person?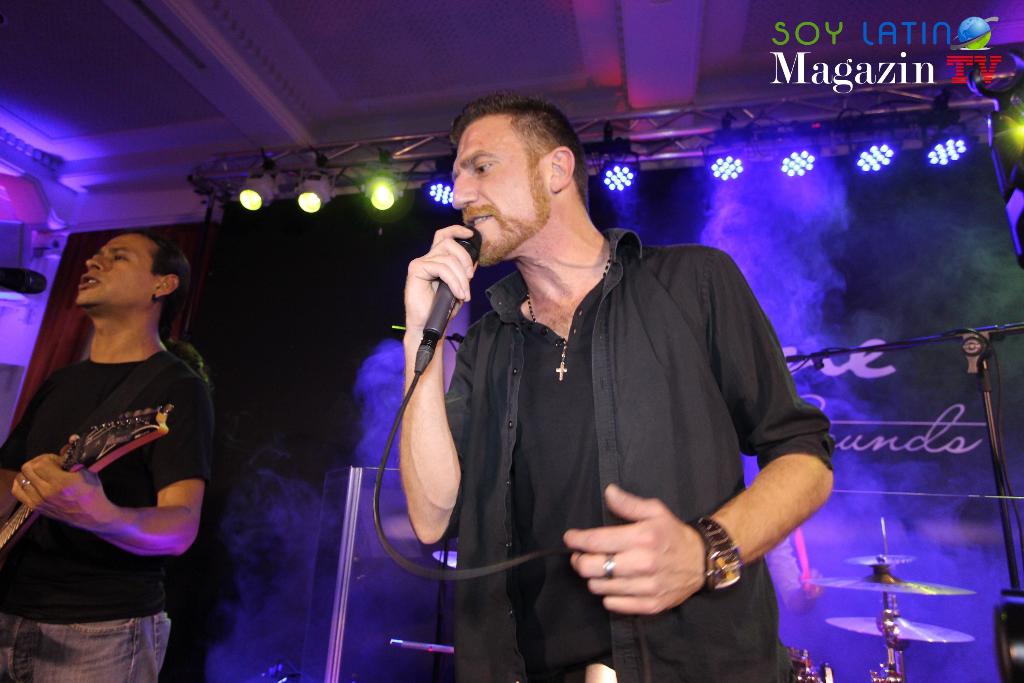
[28,199,211,654]
